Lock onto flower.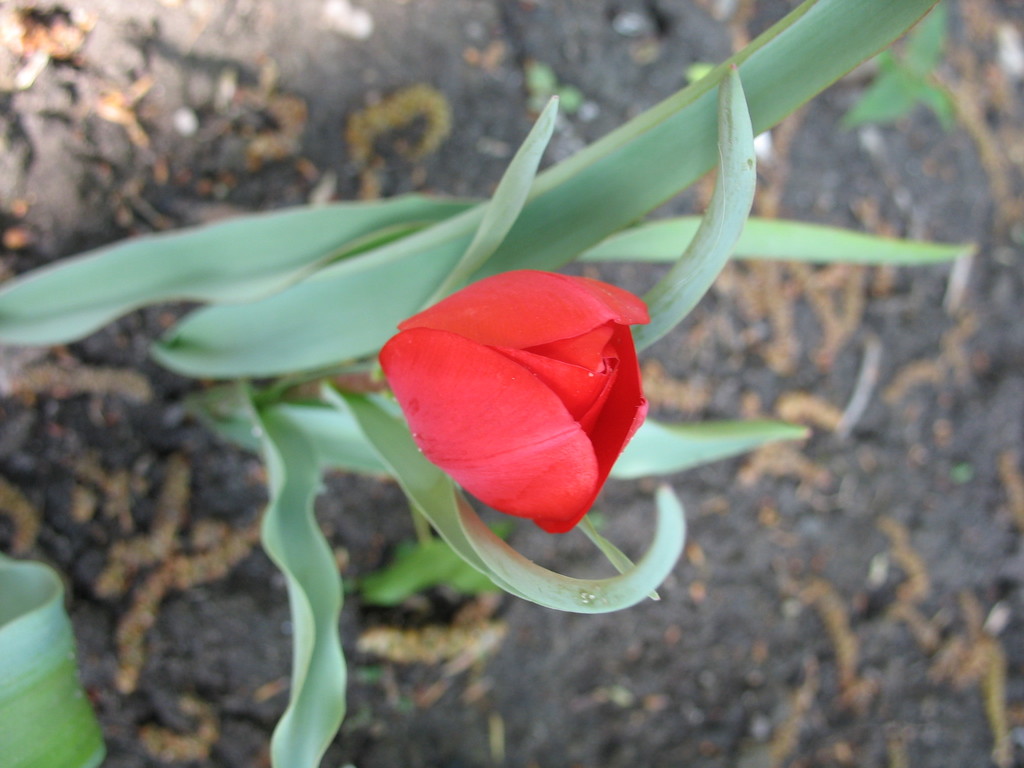
Locked: Rect(376, 270, 669, 558).
